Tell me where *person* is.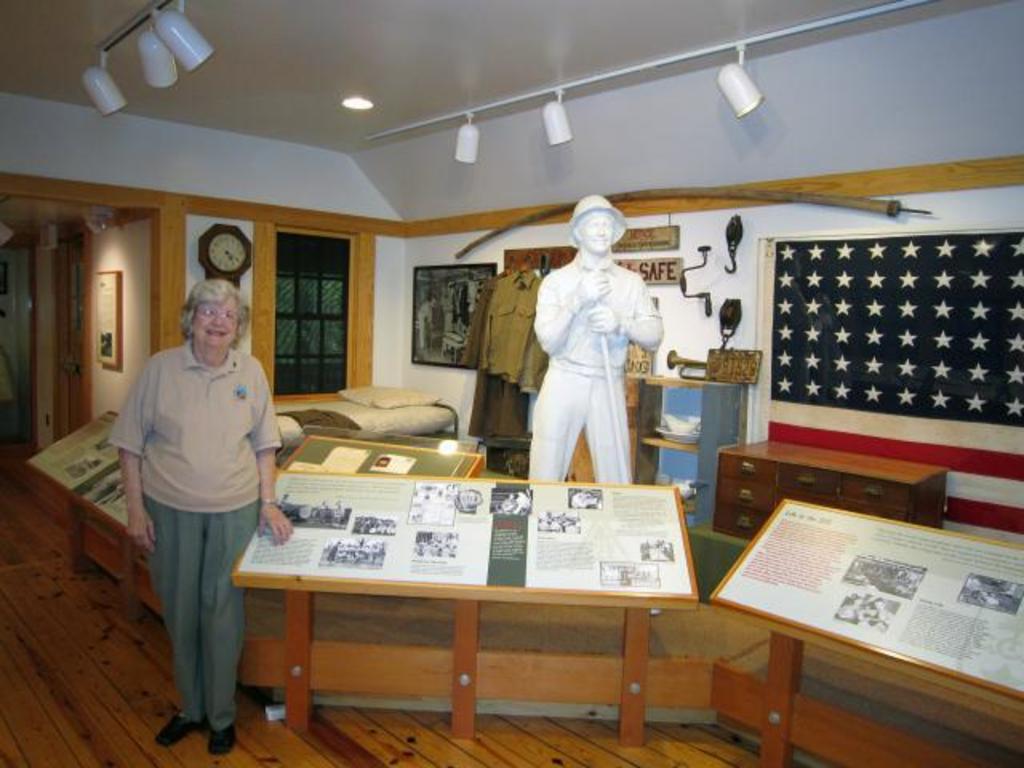
*person* is at region(102, 278, 299, 754).
